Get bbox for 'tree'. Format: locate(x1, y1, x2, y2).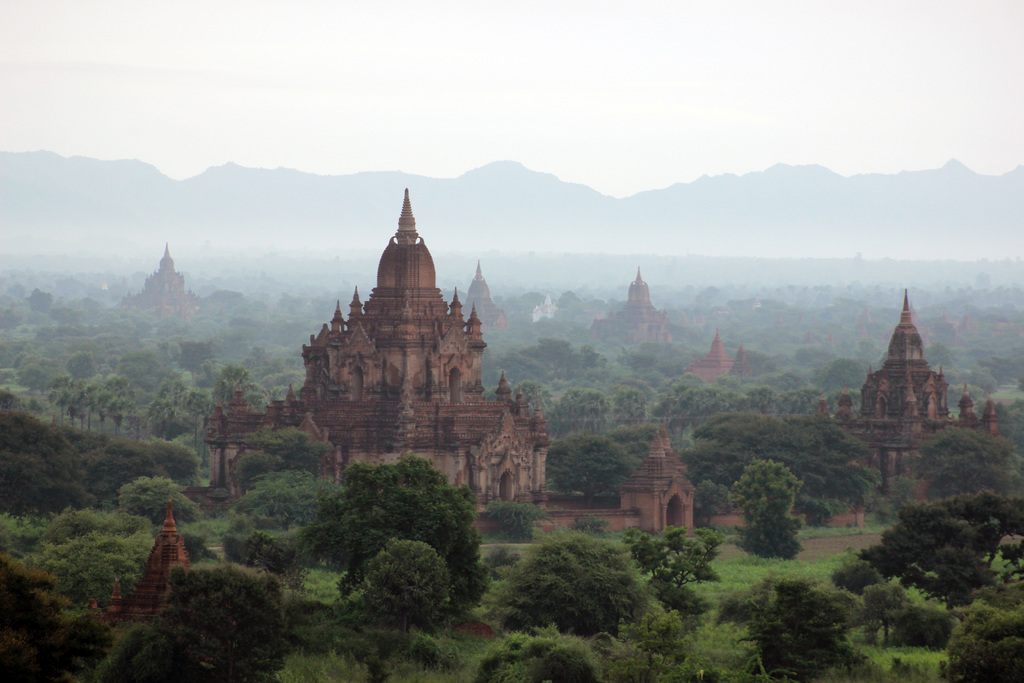
locate(244, 466, 352, 524).
